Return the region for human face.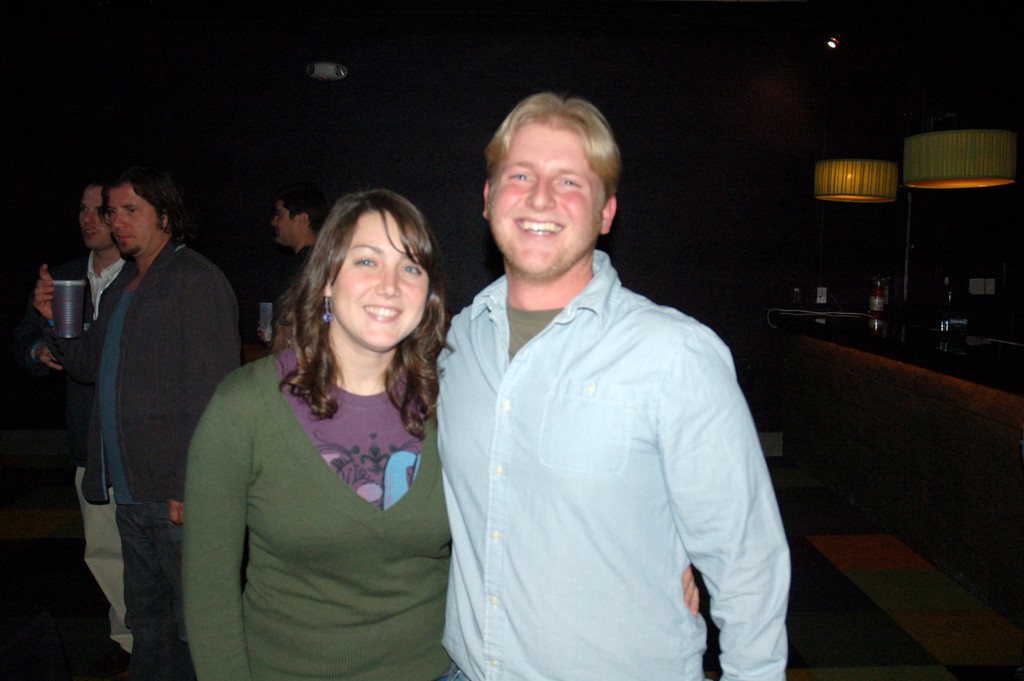
490 126 605 271.
